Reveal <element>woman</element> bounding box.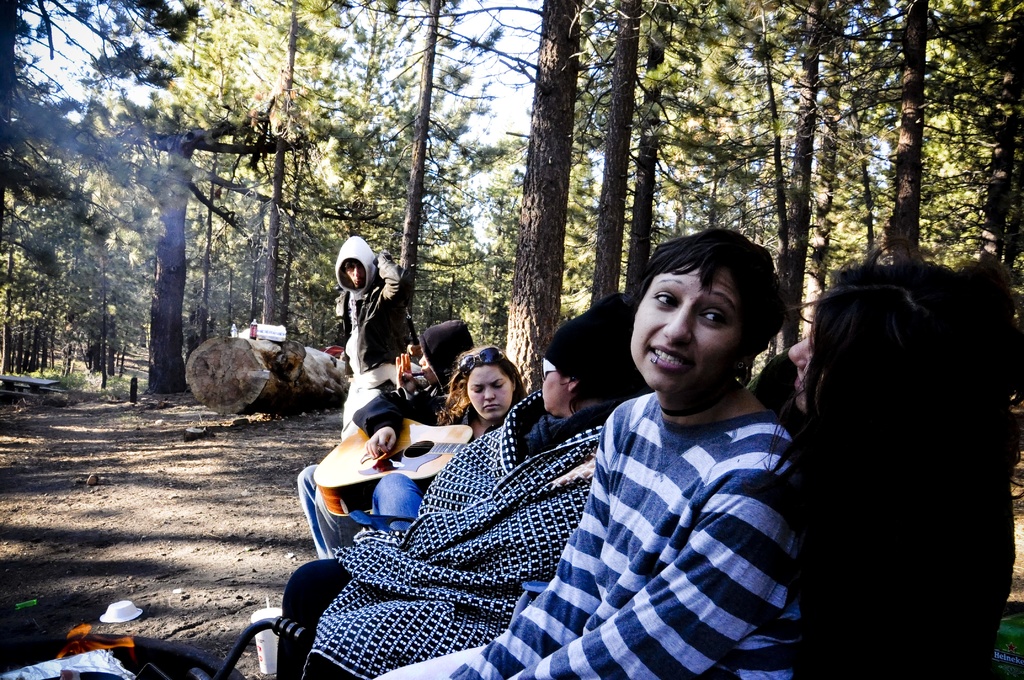
Revealed: x1=744, y1=239, x2=1017, y2=679.
